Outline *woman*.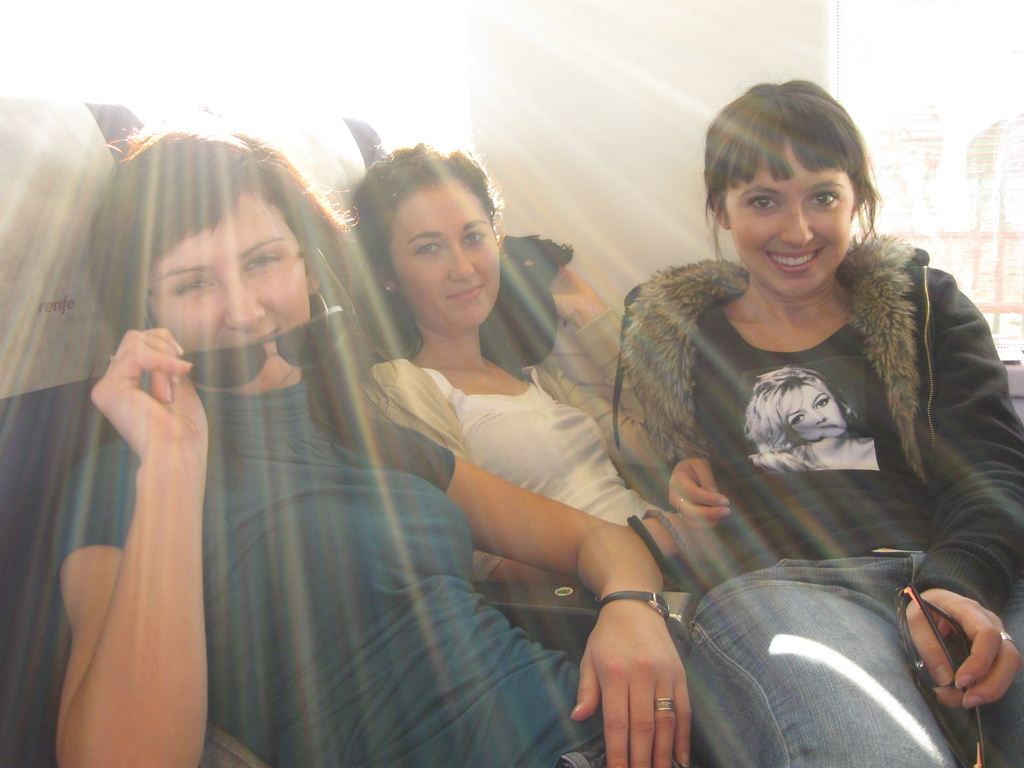
Outline: (58,123,692,767).
